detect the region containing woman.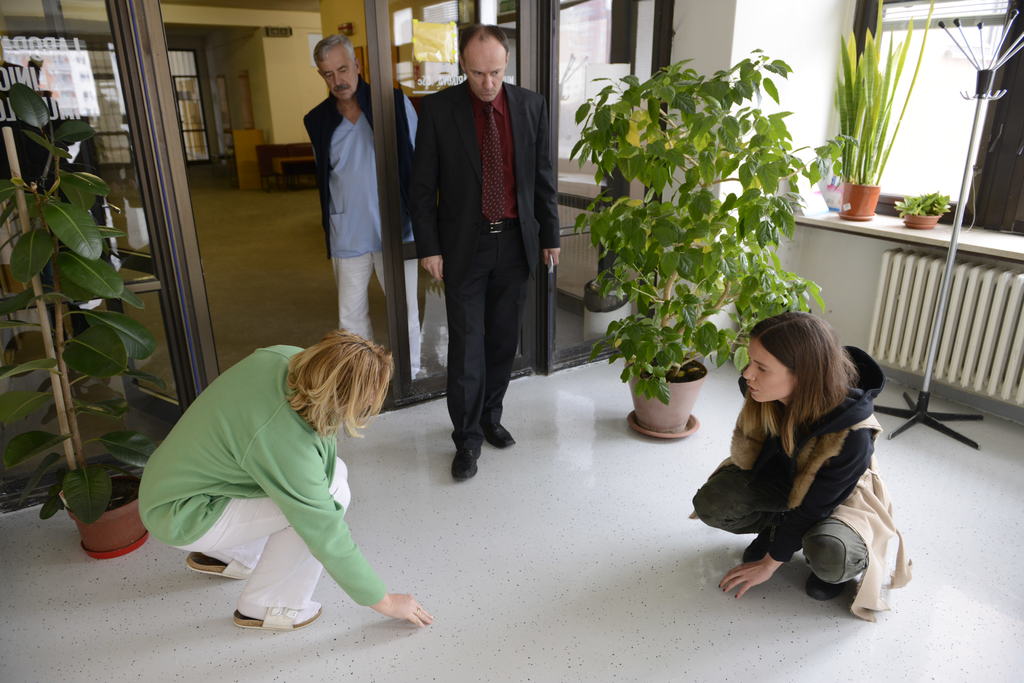
region(142, 326, 432, 628).
